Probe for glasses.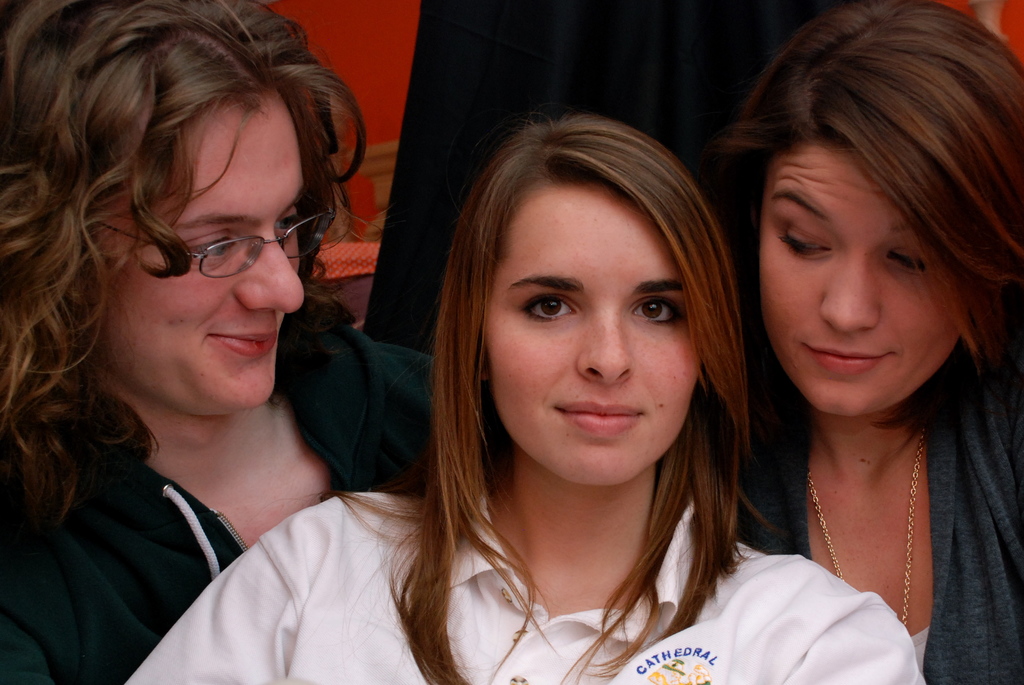
Probe result: bbox=[111, 177, 319, 287].
